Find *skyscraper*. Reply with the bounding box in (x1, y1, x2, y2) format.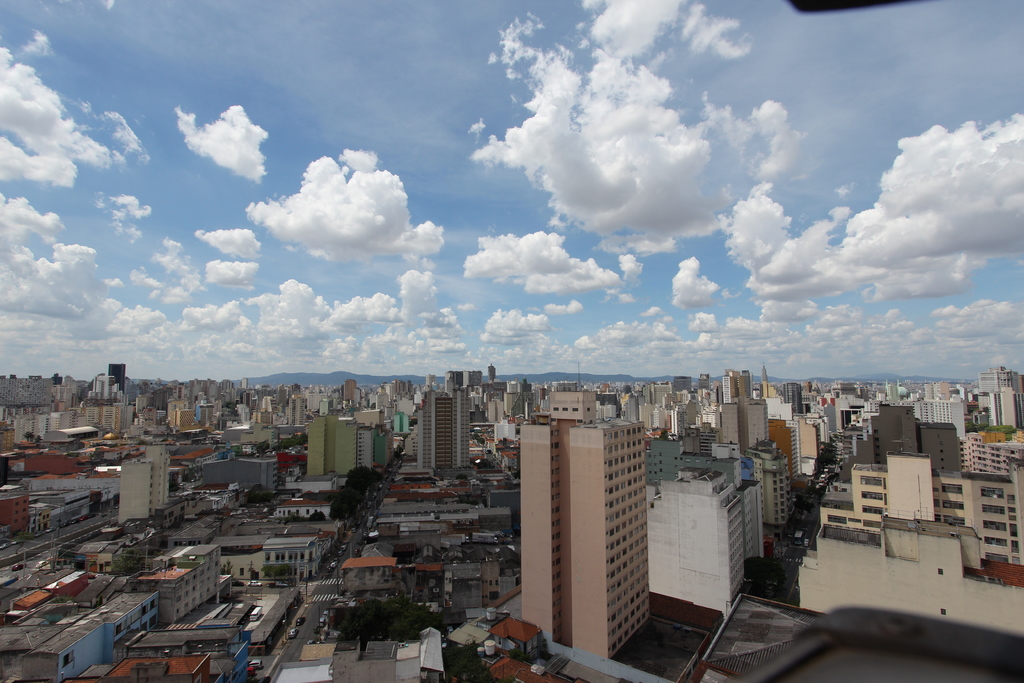
(459, 369, 479, 391).
